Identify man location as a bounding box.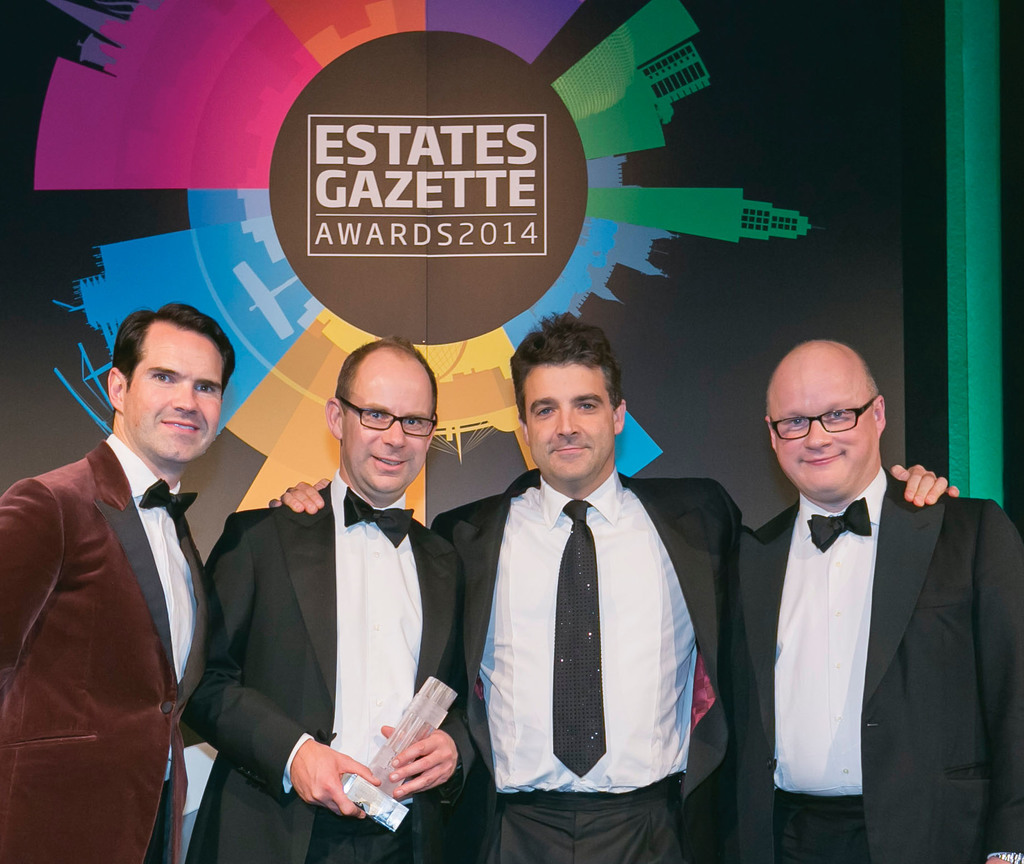
bbox=[181, 339, 479, 863].
